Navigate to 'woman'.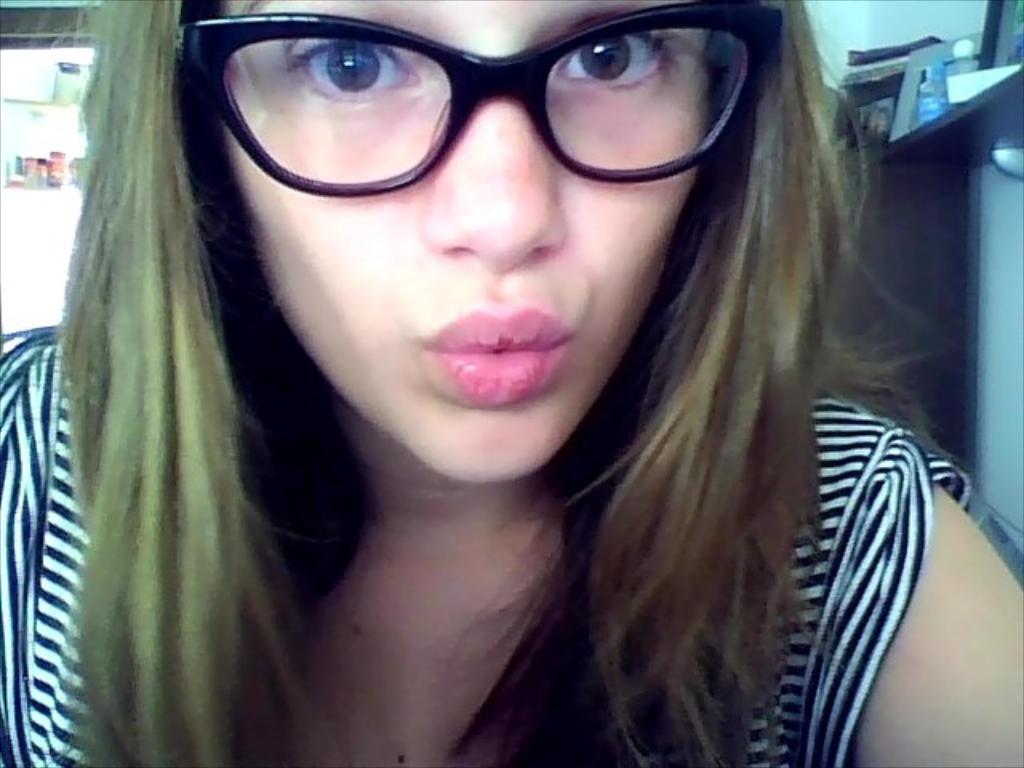
Navigation target: <box>29,0,978,767</box>.
